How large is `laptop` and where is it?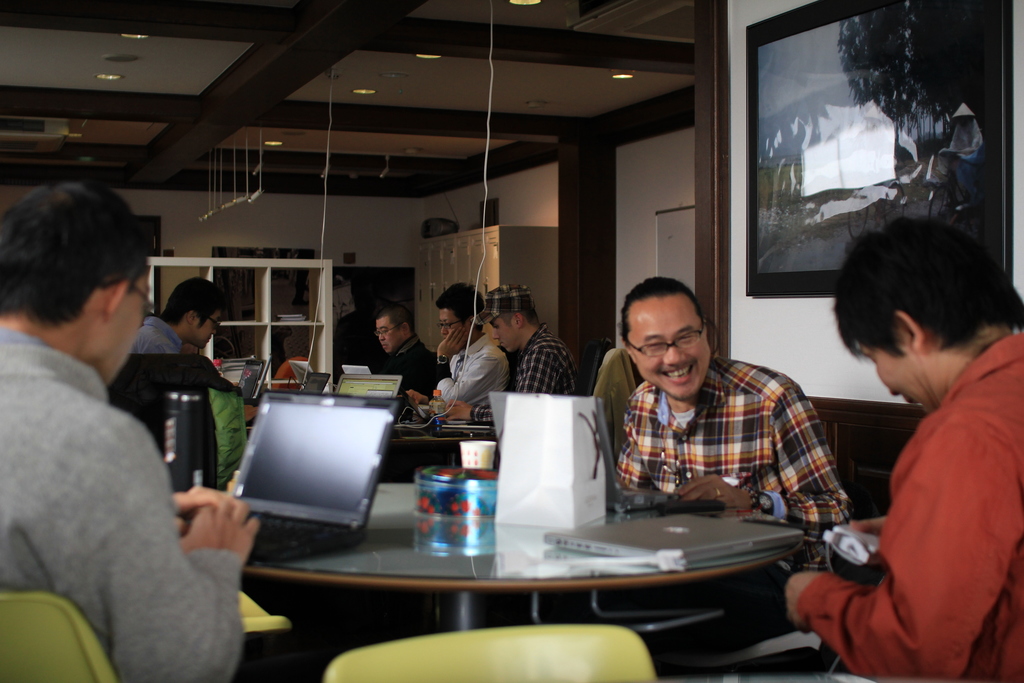
Bounding box: box(341, 364, 372, 374).
